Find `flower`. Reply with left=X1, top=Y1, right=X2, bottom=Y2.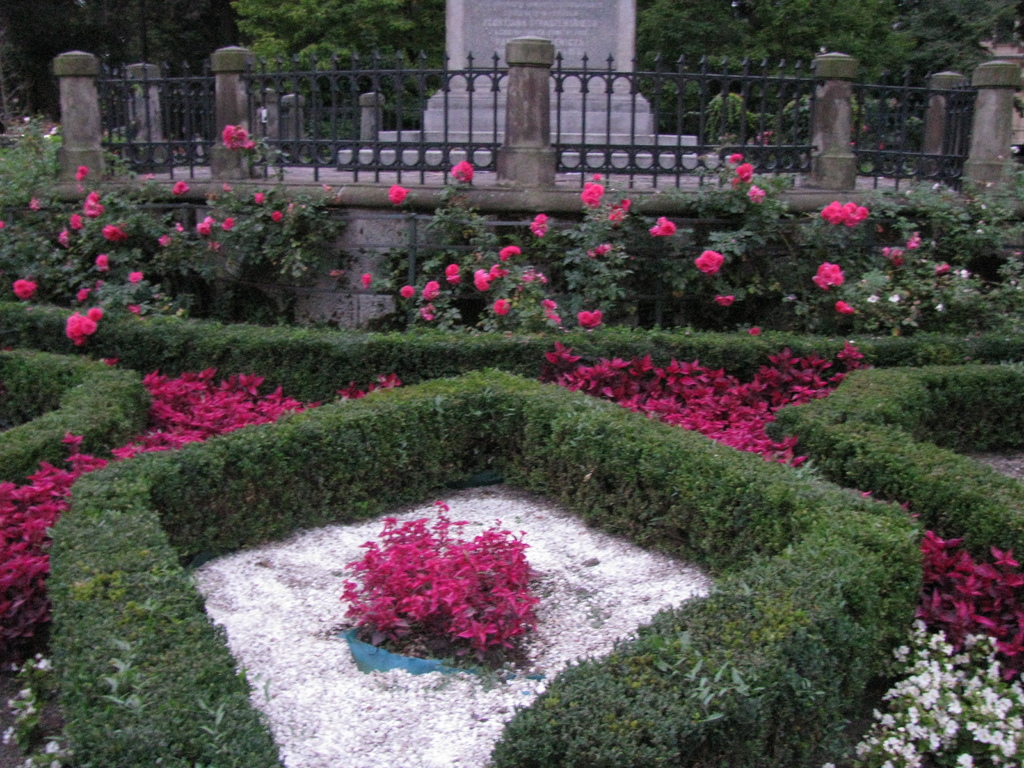
left=935, top=262, right=954, bottom=273.
